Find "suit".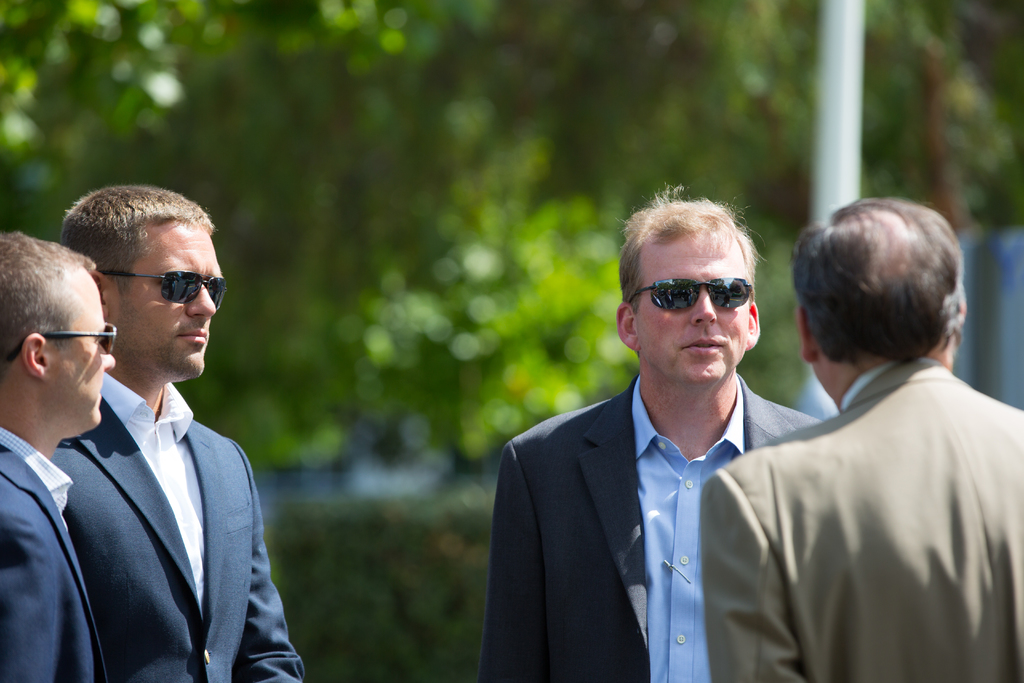
(x1=47, y1=366, x2=305, y2=682).
